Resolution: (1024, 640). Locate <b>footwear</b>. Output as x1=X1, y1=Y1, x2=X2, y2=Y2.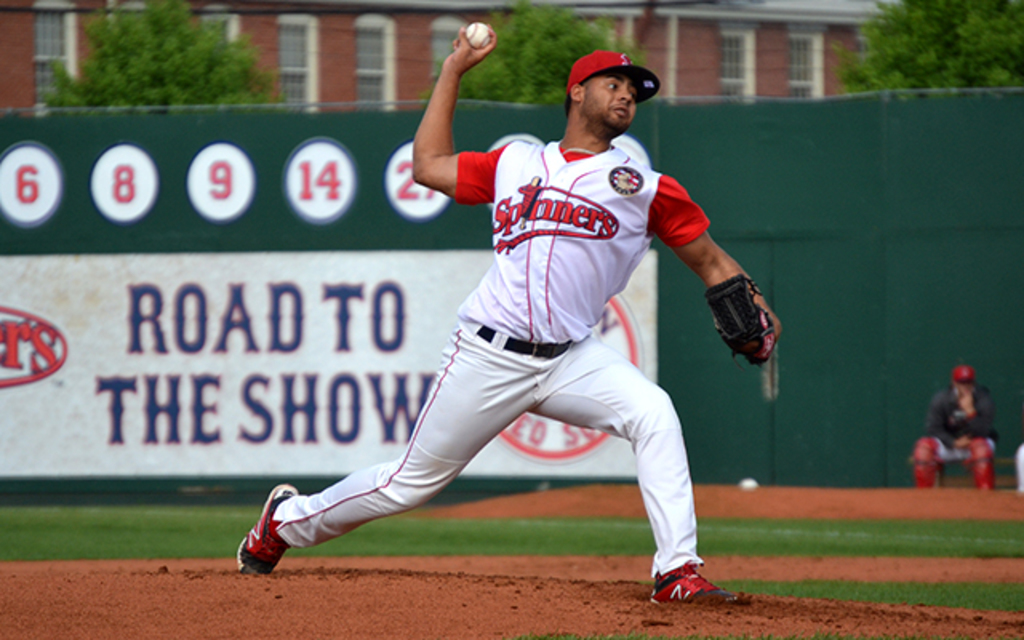
x1=650, y1=557, x2=757, y2=606.
